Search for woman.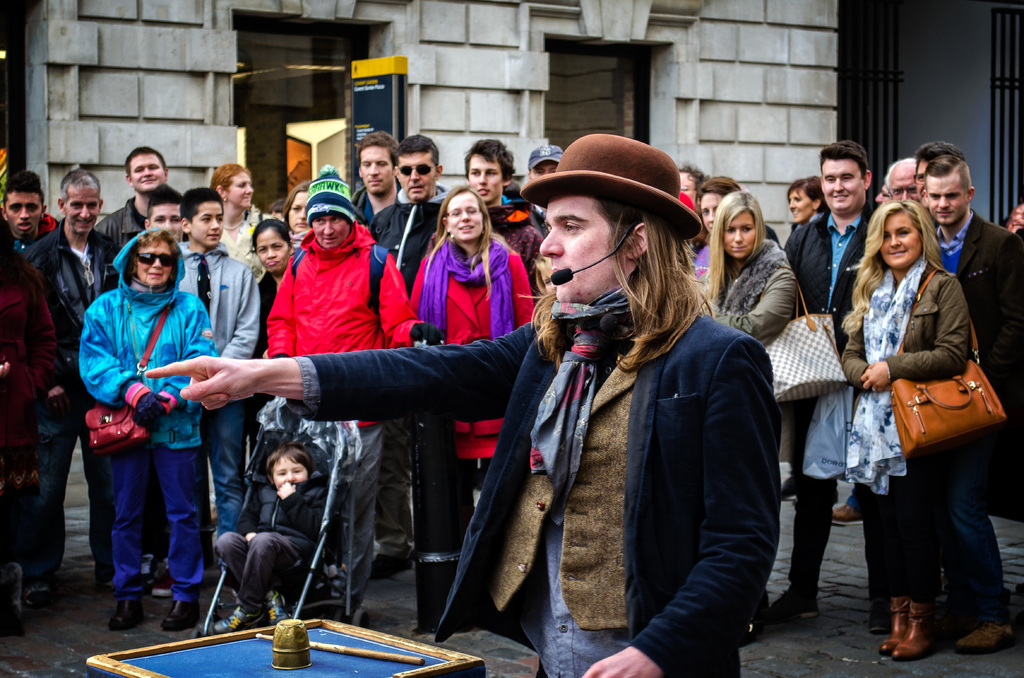
Found at [x1=690, y1=174, x2=787, y2=298].
